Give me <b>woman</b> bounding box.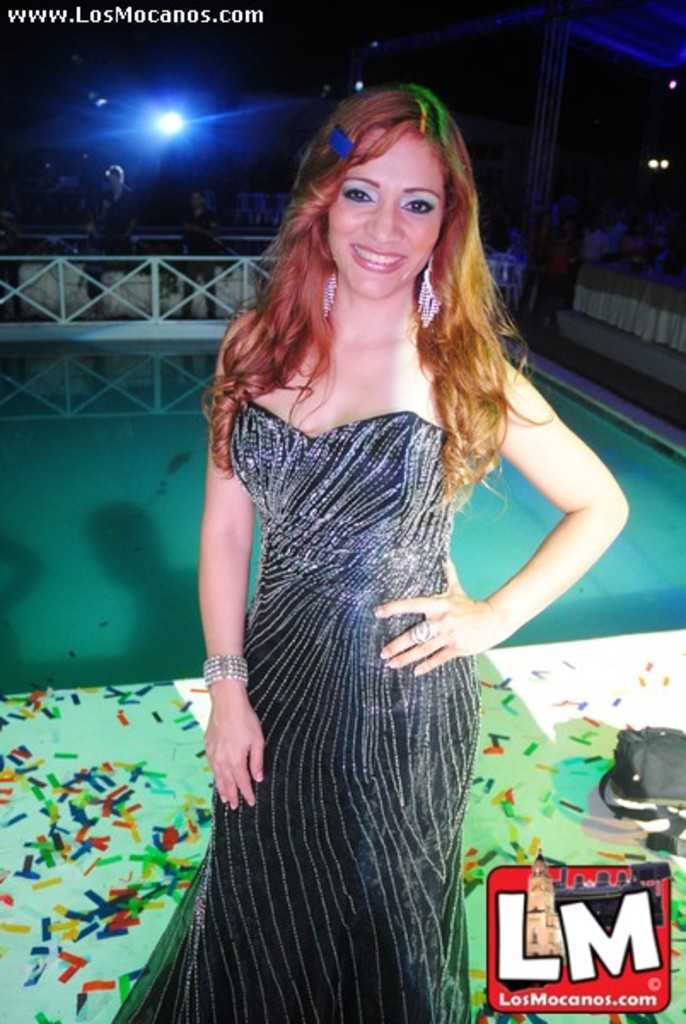
x1=152 y1=46 x2=585 y2=1023.
